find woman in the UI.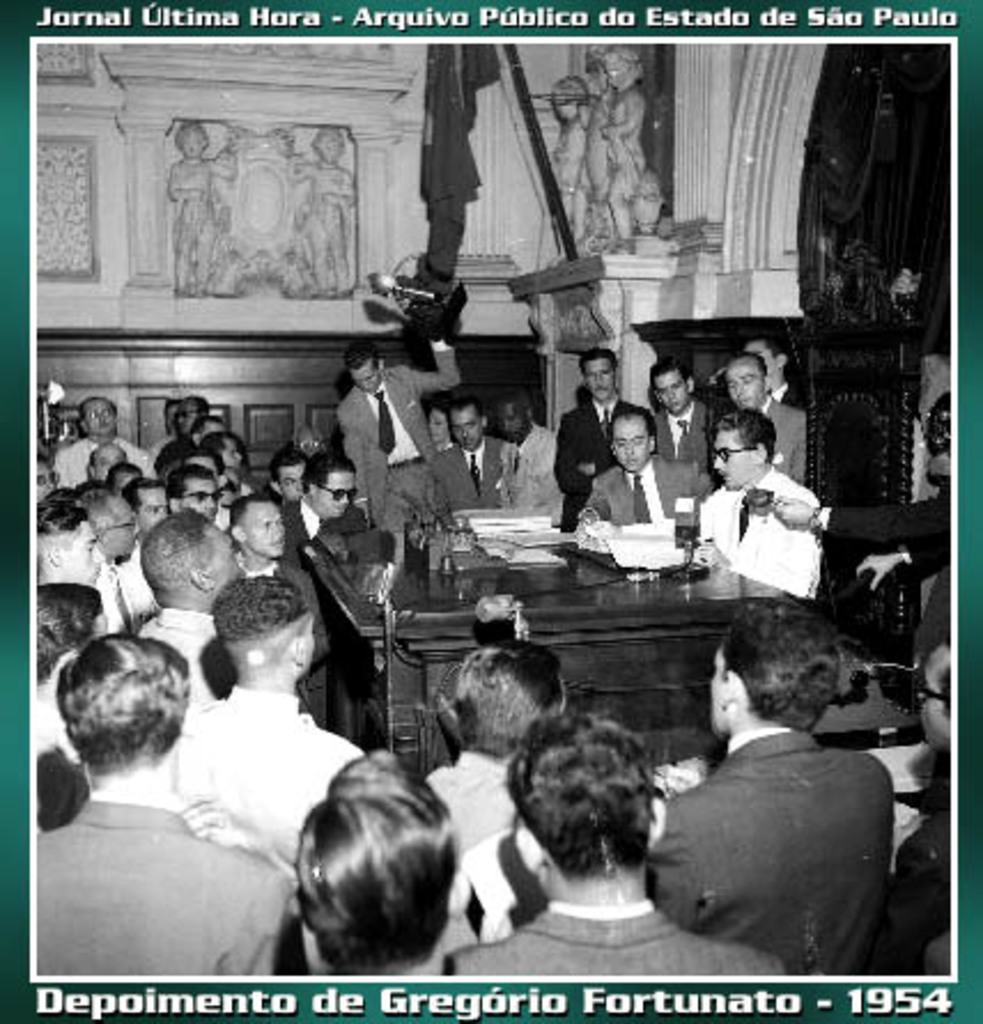
UI element at rect(423, 397, 450, 455).
